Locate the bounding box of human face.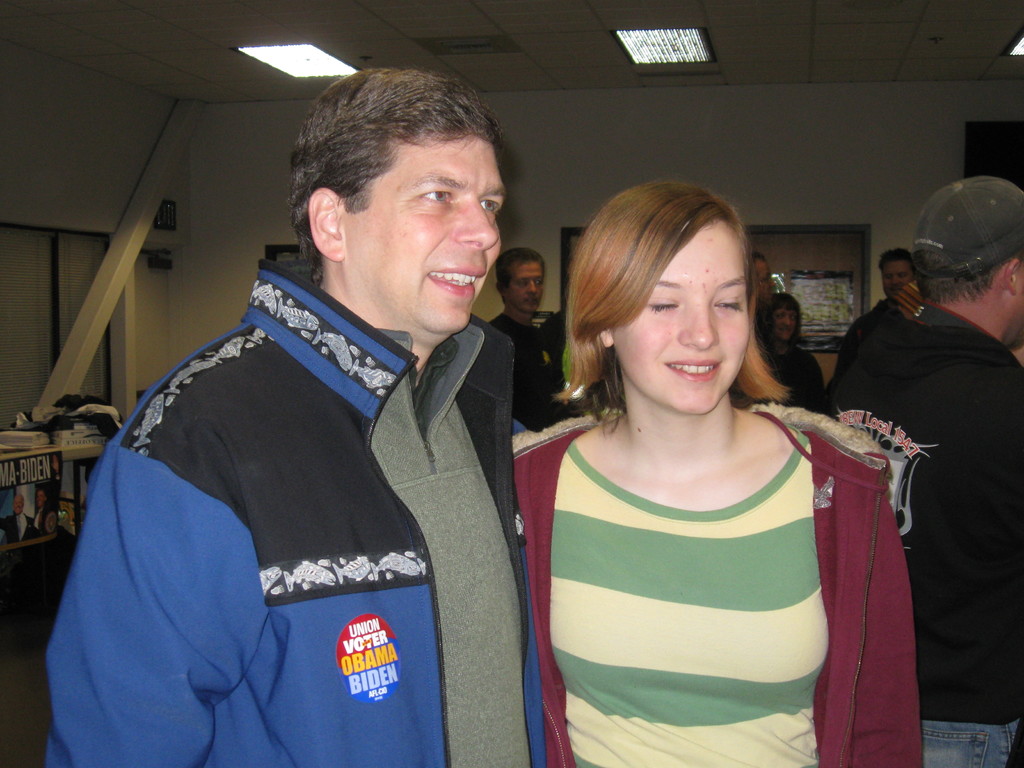
Bounding box: Rect(615, 220, 753, 413).
